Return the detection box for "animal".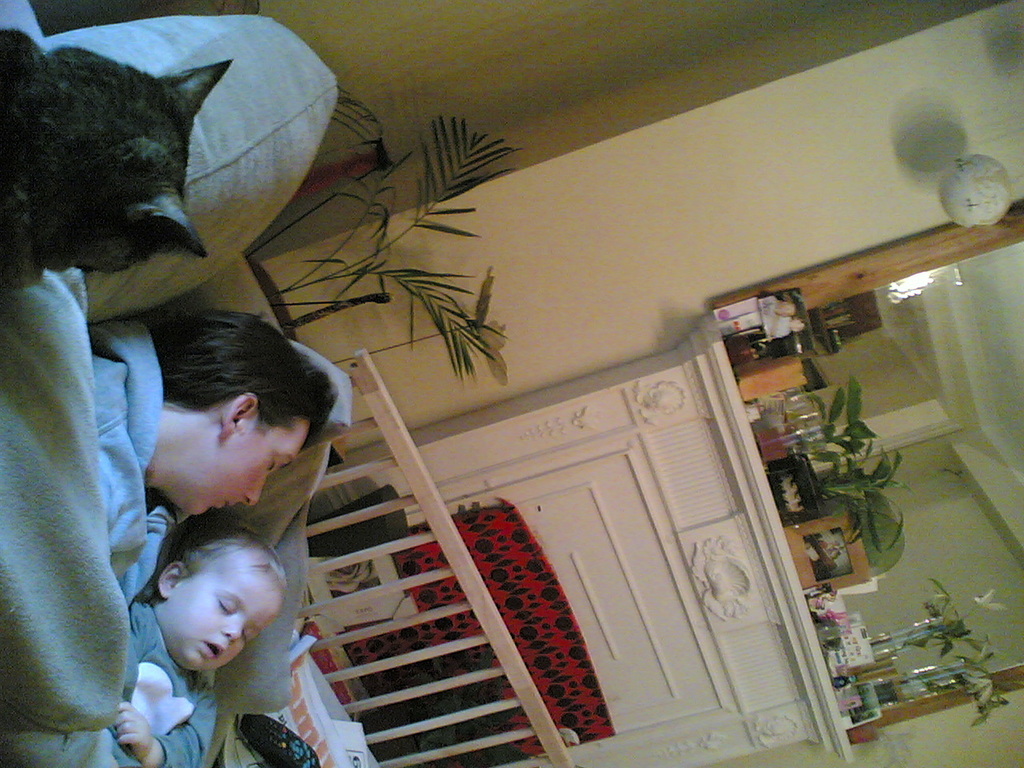
0 24 230 296.
